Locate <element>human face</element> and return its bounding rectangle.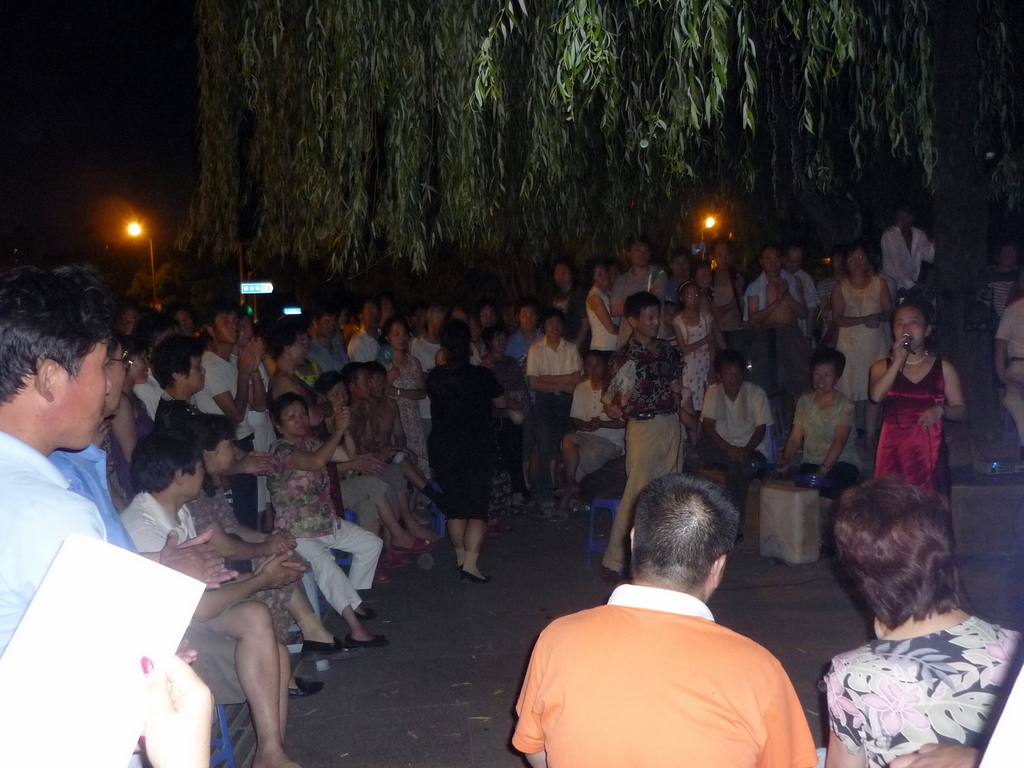
642:306:659:333.
